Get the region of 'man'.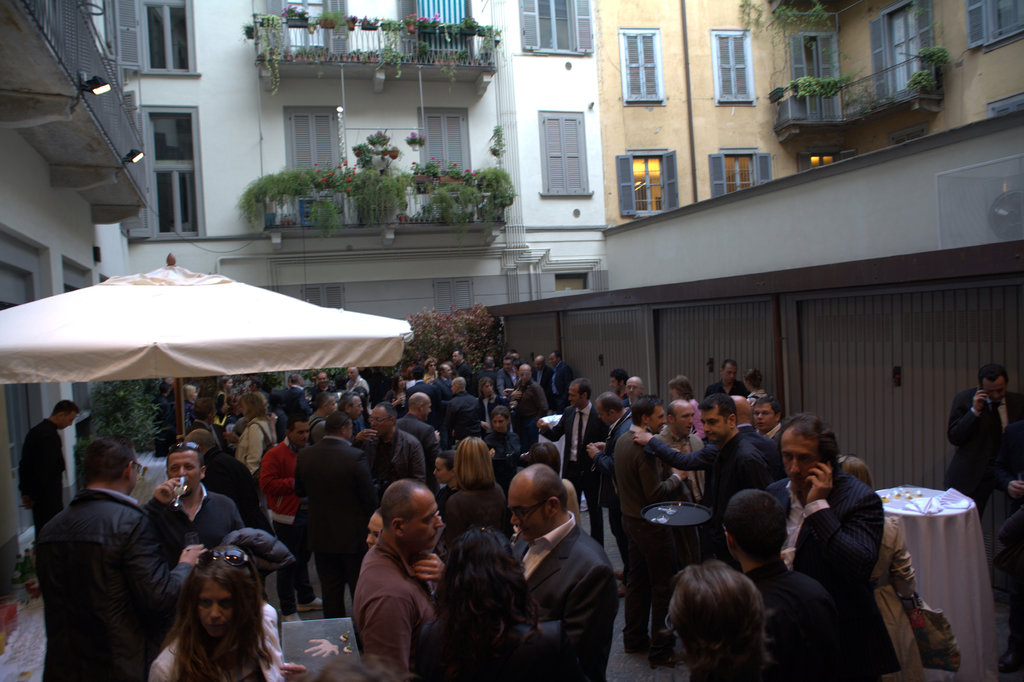
select_region(8, 396, 79, 594).
